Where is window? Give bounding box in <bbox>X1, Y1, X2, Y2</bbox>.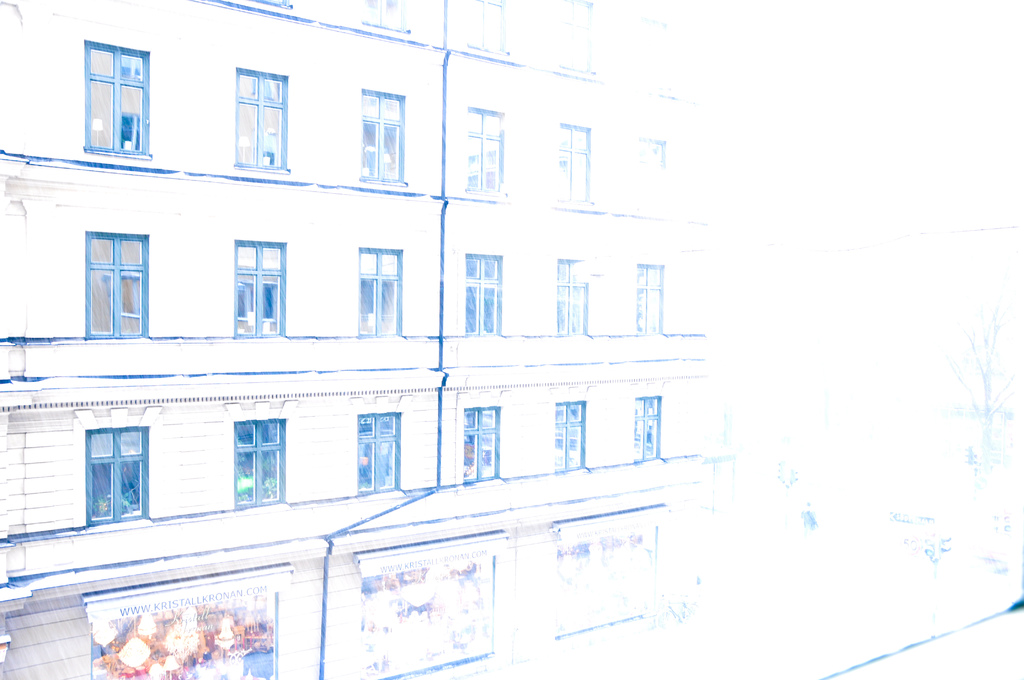
<bbox>218, 398, 294, 511</bbox>.
